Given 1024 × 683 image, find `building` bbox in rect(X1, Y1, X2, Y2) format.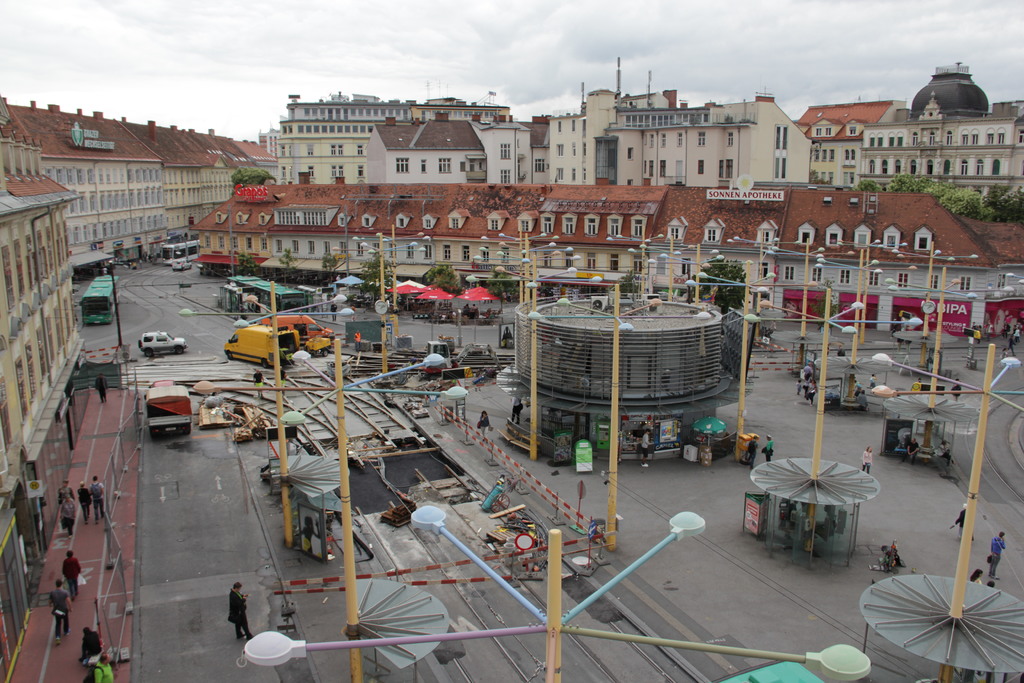
rect(723, 96, 813, 185).
